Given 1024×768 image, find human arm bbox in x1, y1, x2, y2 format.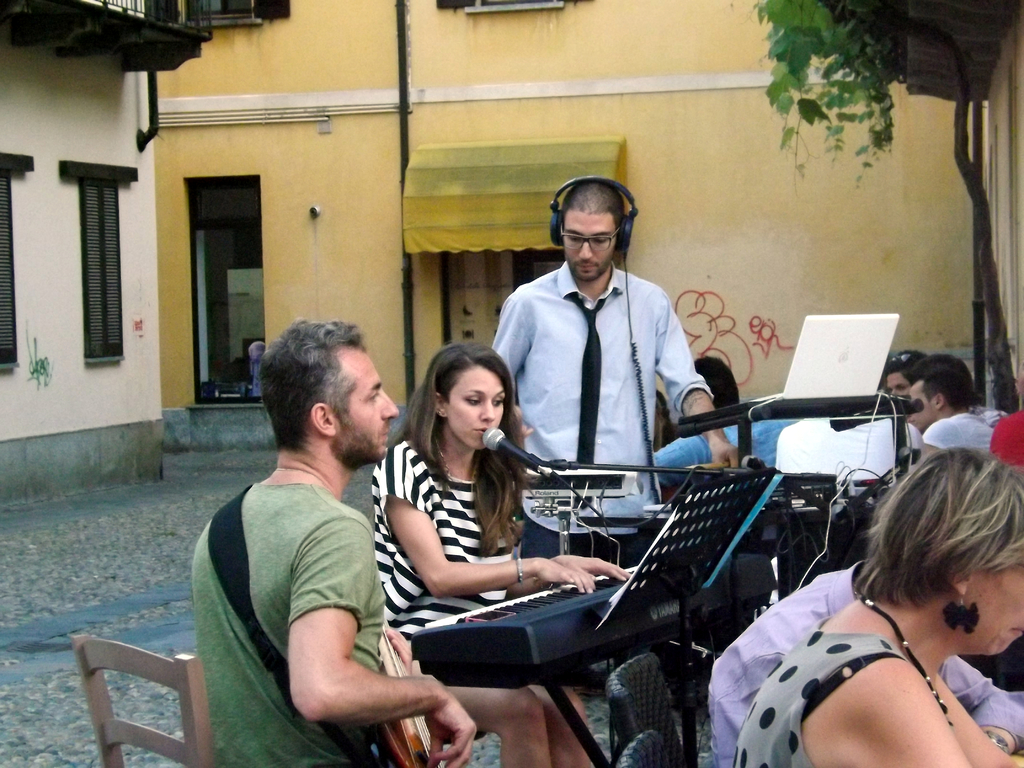
492, 294, 535, 448.
